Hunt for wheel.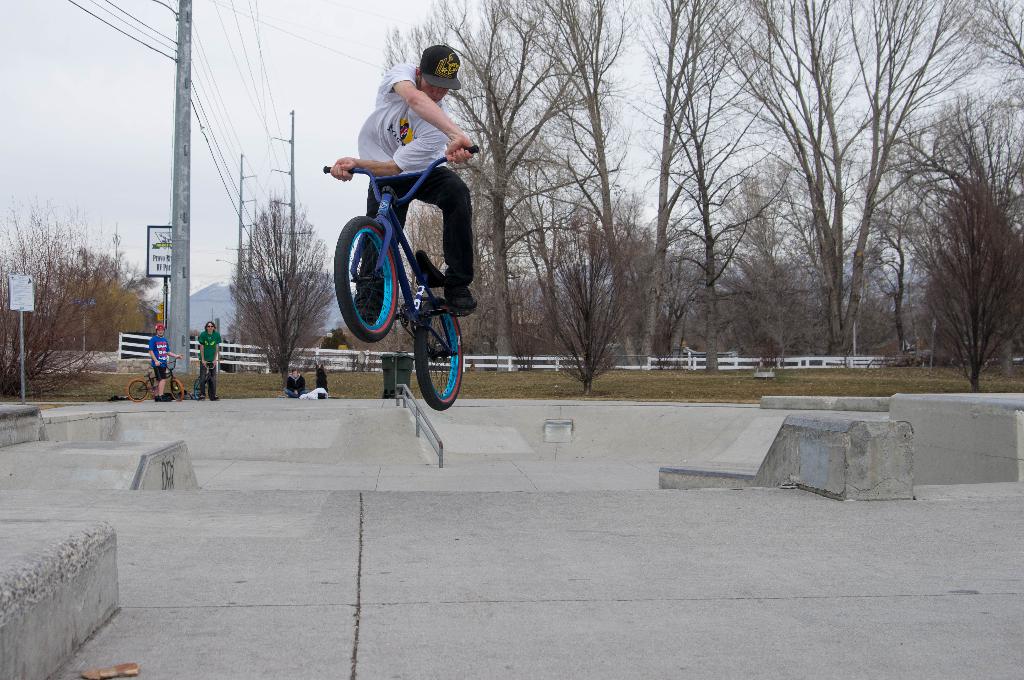
Hunted down at <region>193, 378, 203, 397</region>.
